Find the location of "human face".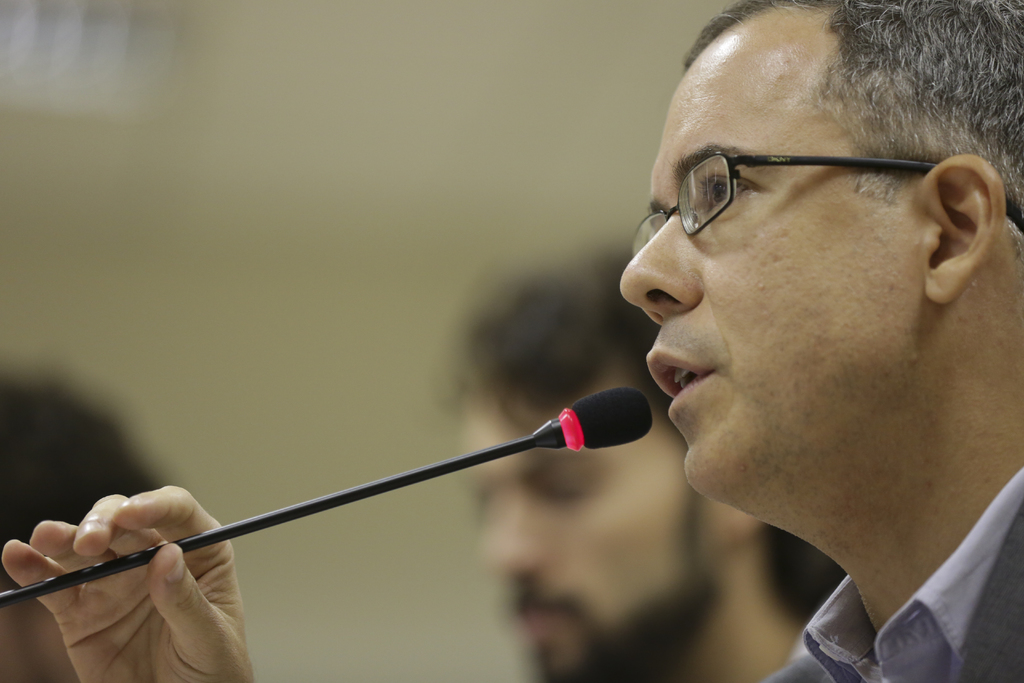
Location: 465,390,721,655.
